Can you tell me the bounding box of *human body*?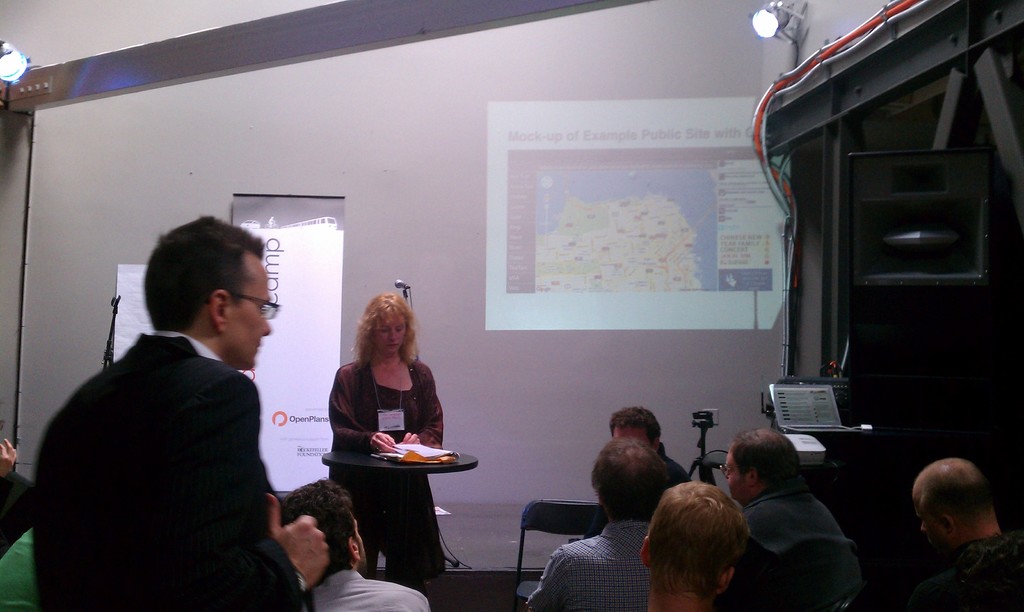
(309, 568, 431, 611).
